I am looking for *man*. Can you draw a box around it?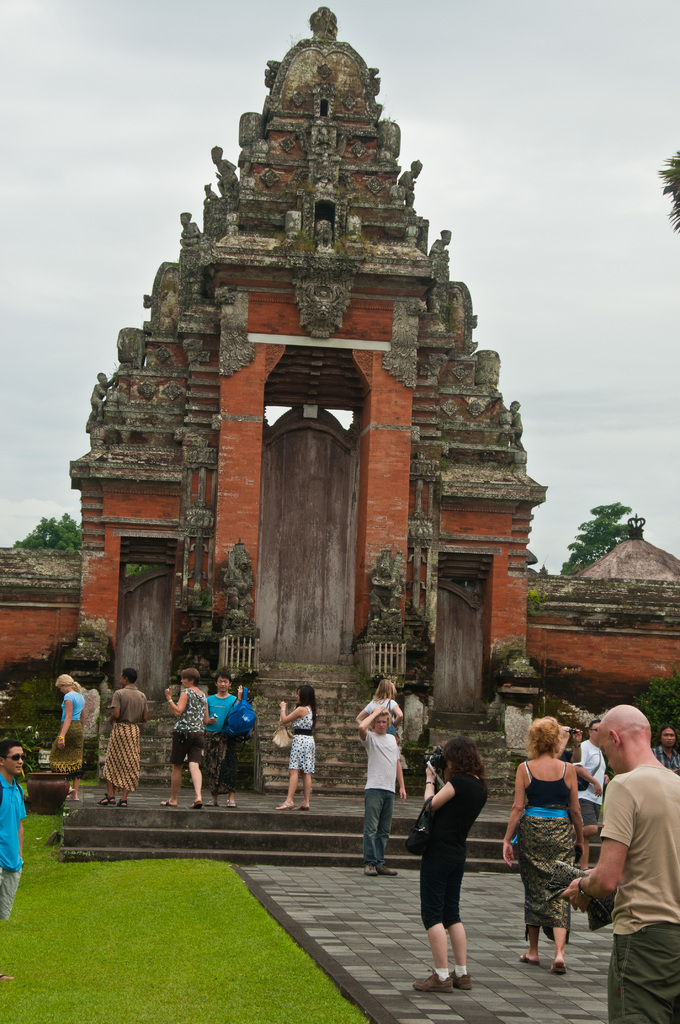
Sure, the bounding box is [left=210, top=674, right=232, bottom=756].
